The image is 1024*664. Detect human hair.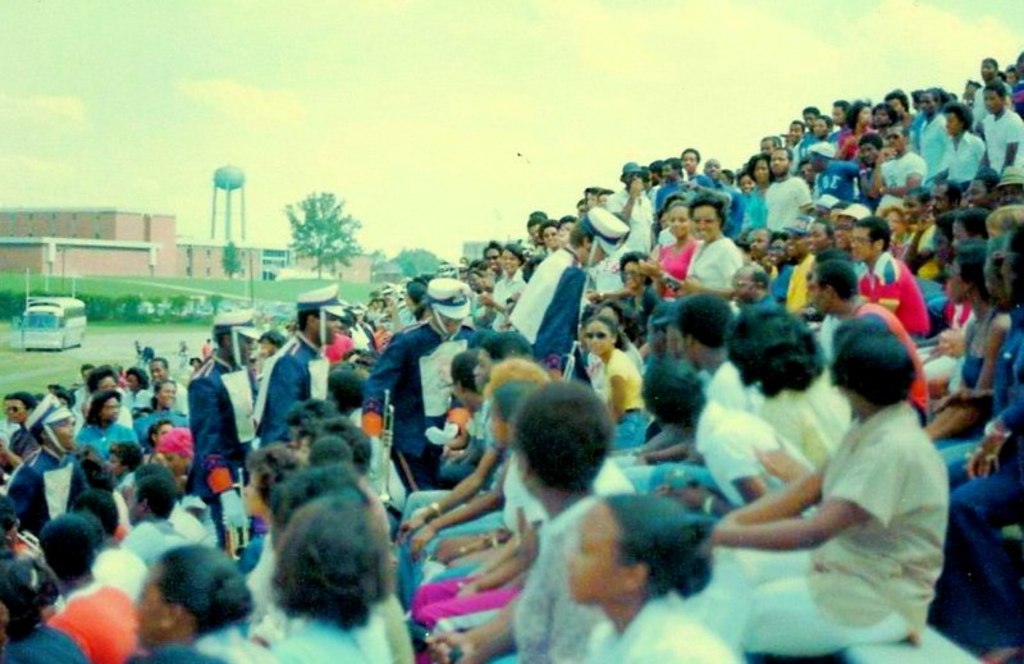
Detection: select_region(516, 380, 614, 495).
